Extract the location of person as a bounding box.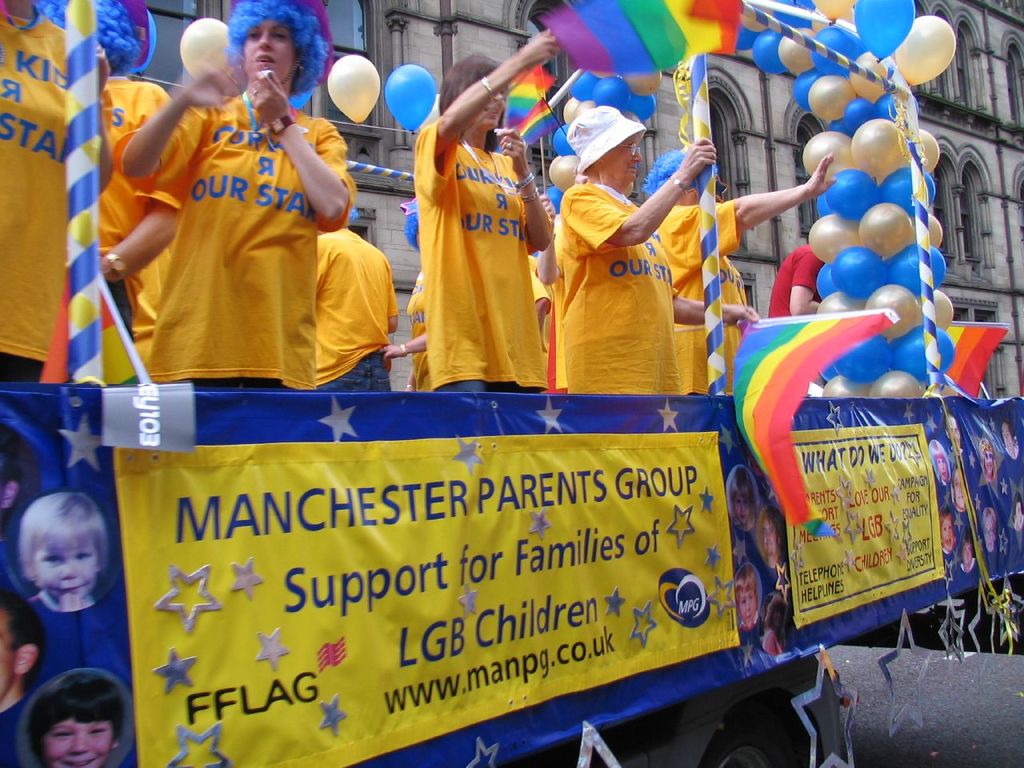
pyautogui.locateOnScreen(986, 508, 994, 550).
